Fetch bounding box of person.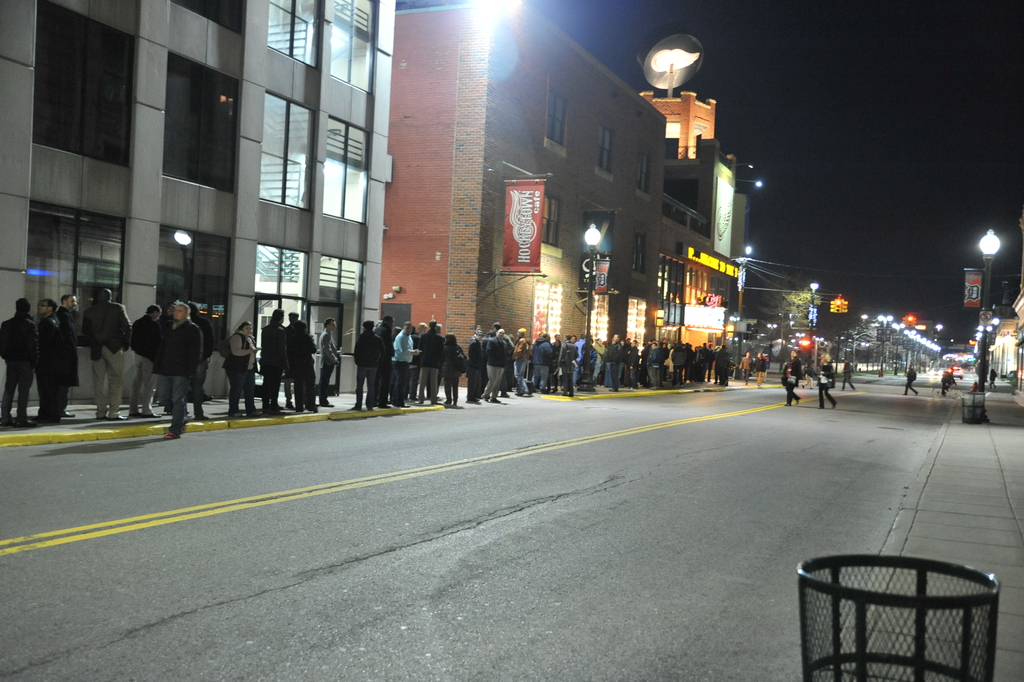
Bbox: <region>806, 363, 813, 387</region>.
